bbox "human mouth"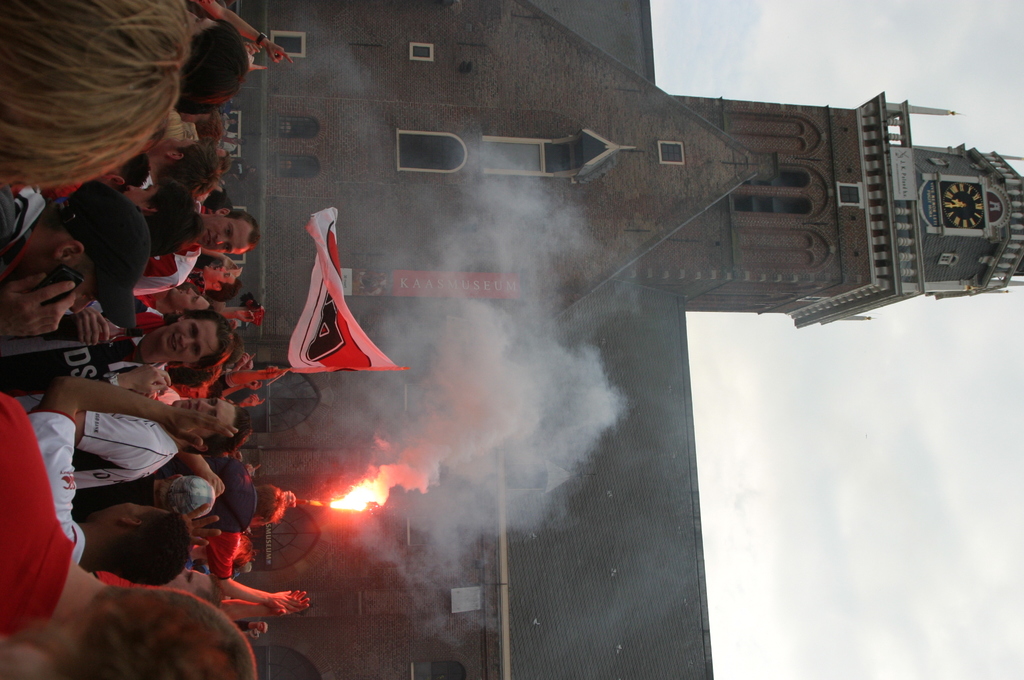
(left=200, top=227, right=215, bottom=250)
